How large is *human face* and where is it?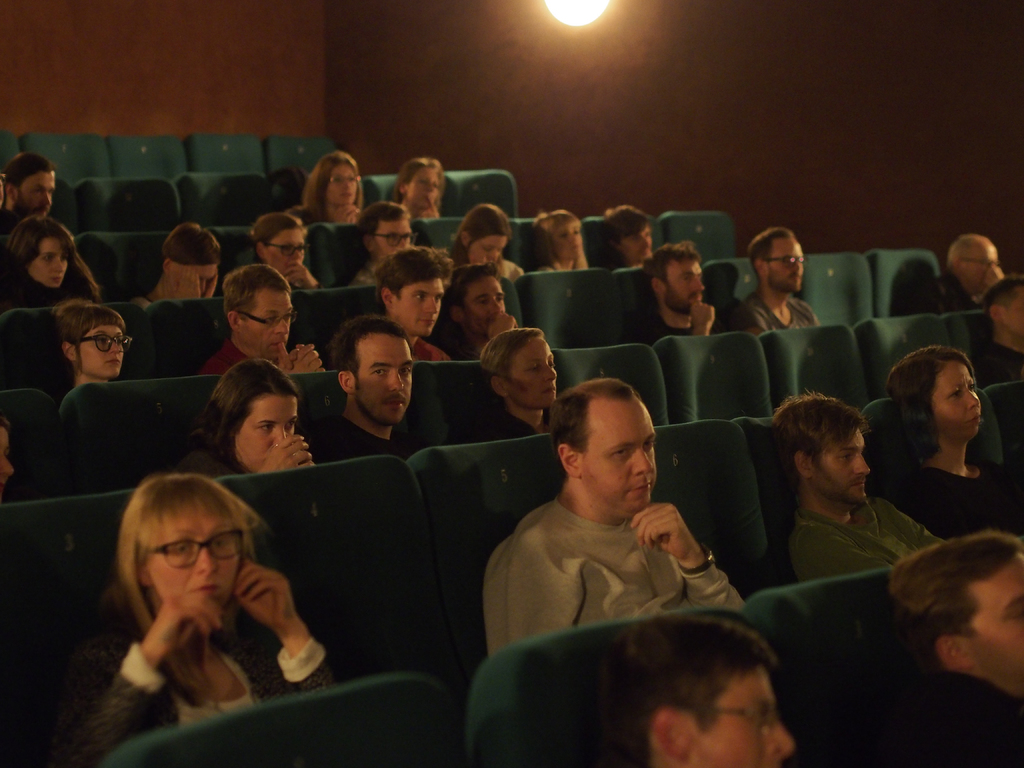
Bounding box: (x1=582, y1=401, x2=654, y2=511).
